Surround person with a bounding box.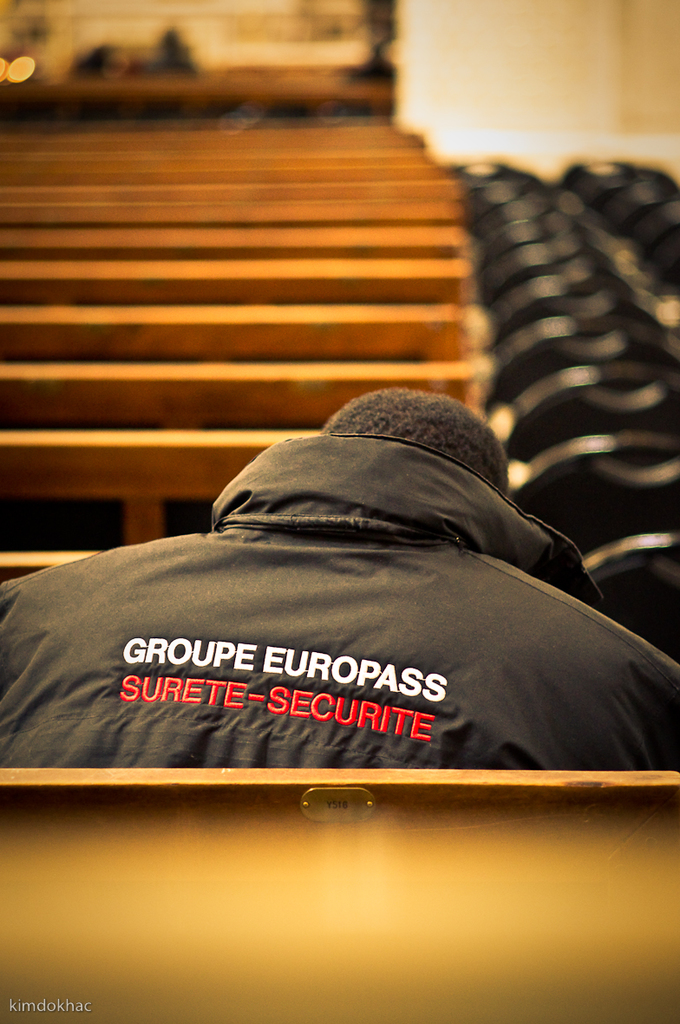
25,376,677,797.
